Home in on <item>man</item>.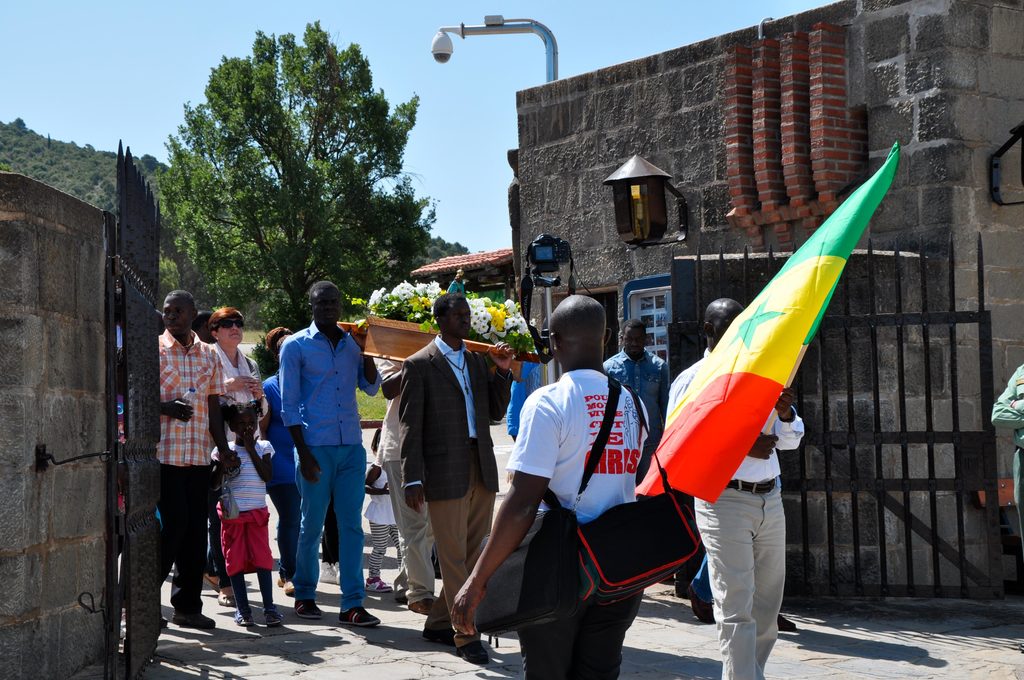
Homed in at (660, 291, 805, 679).
